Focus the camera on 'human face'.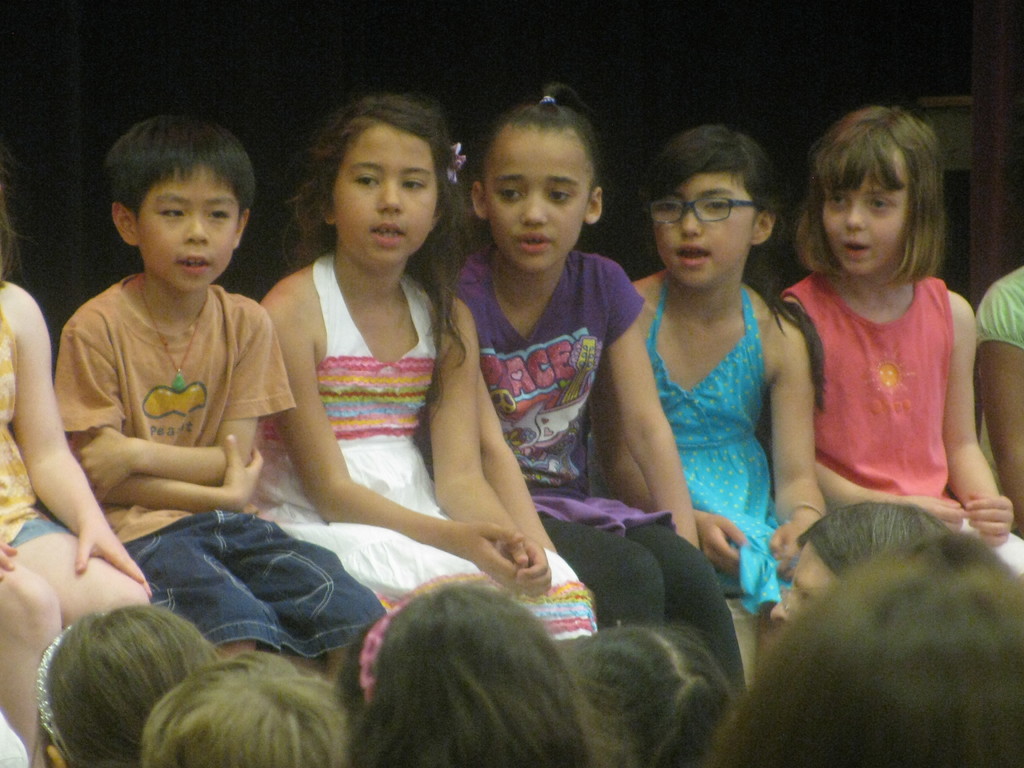
Focus region: BBox(652, 172, 752, 294).
